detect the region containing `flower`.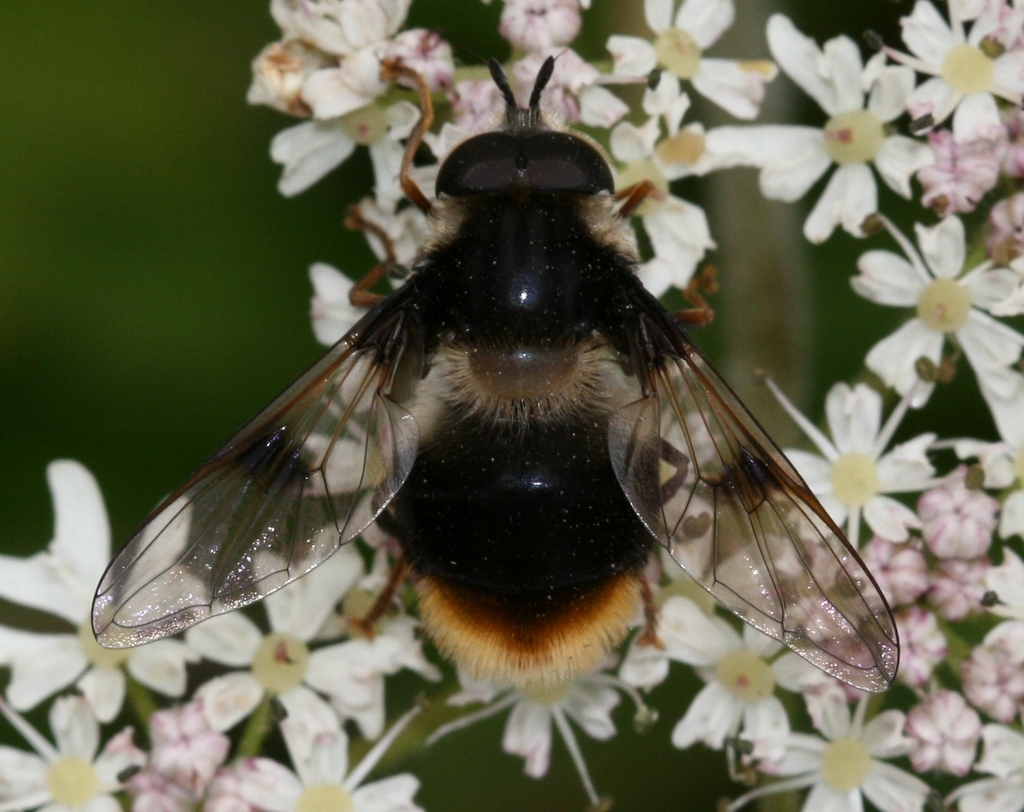
<region>667, 630, 832, 774</region>.
